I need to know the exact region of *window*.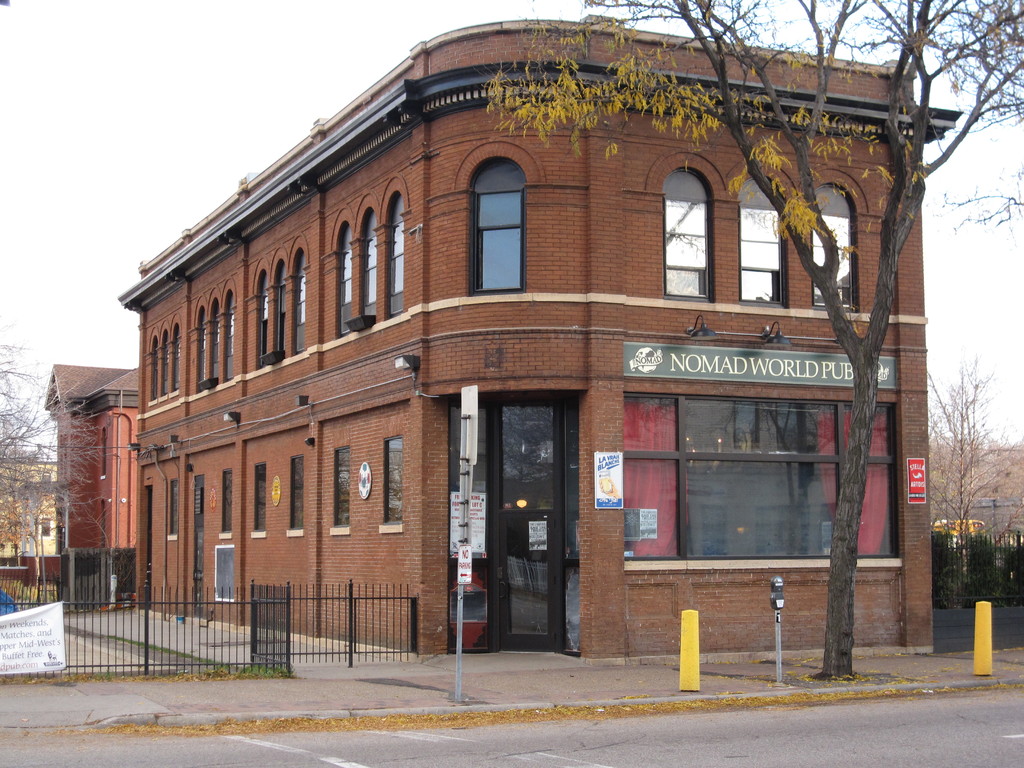
Region: {"left": 662, "top": 163, "right": 715, "bottom": 303}.
